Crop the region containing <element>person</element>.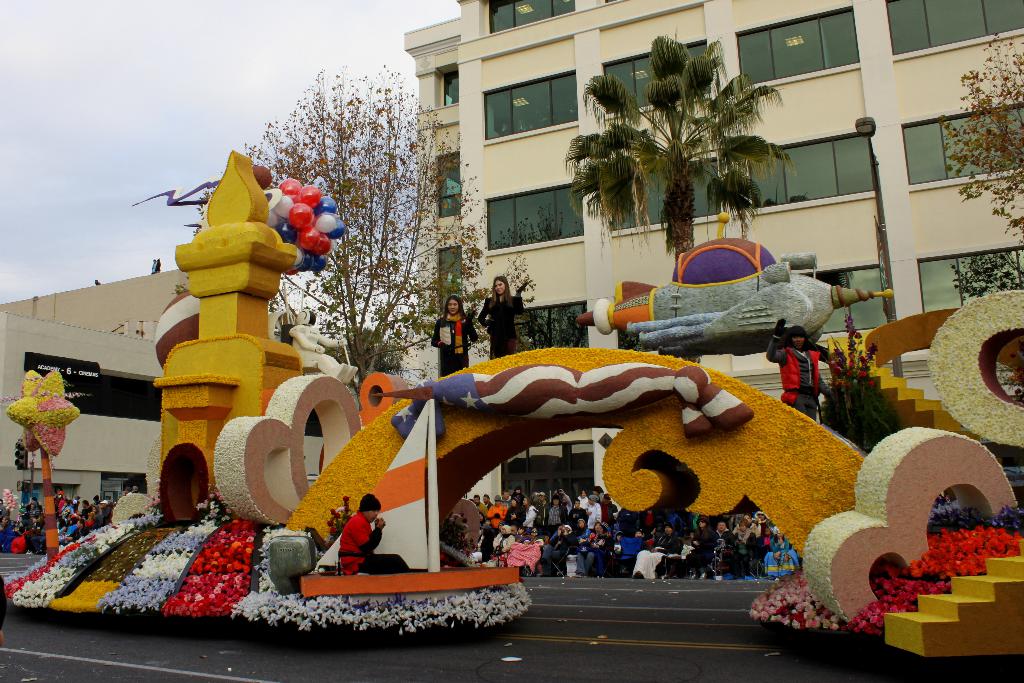
Crop region: box=[1, 497, 48, 554].
